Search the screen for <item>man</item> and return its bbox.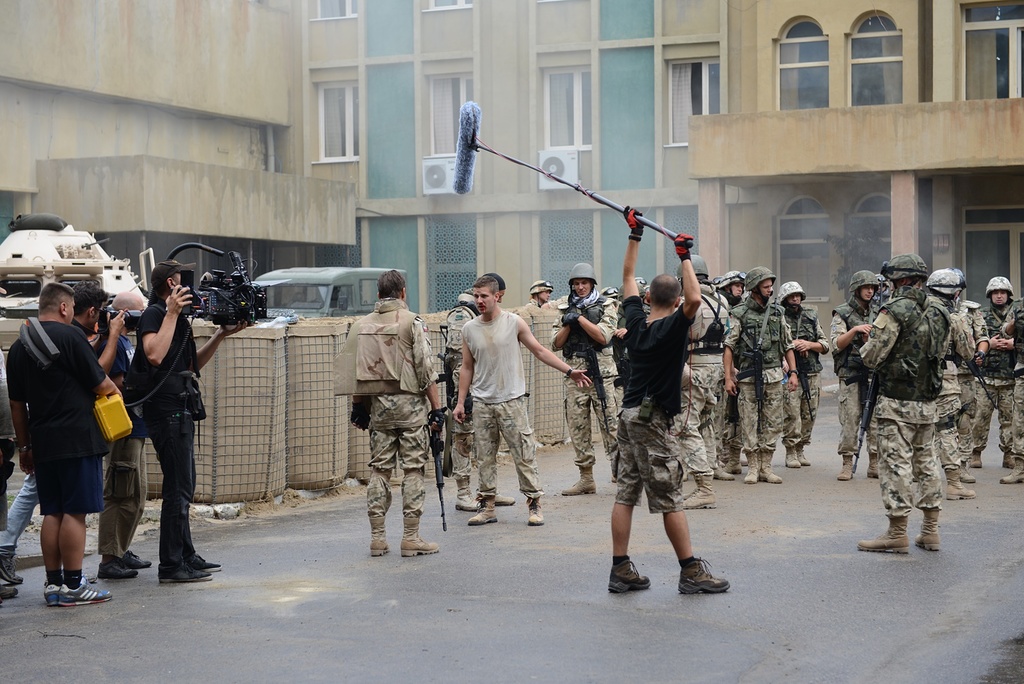
Found: (x1=0, y1=286, x2=124, y2=583).
